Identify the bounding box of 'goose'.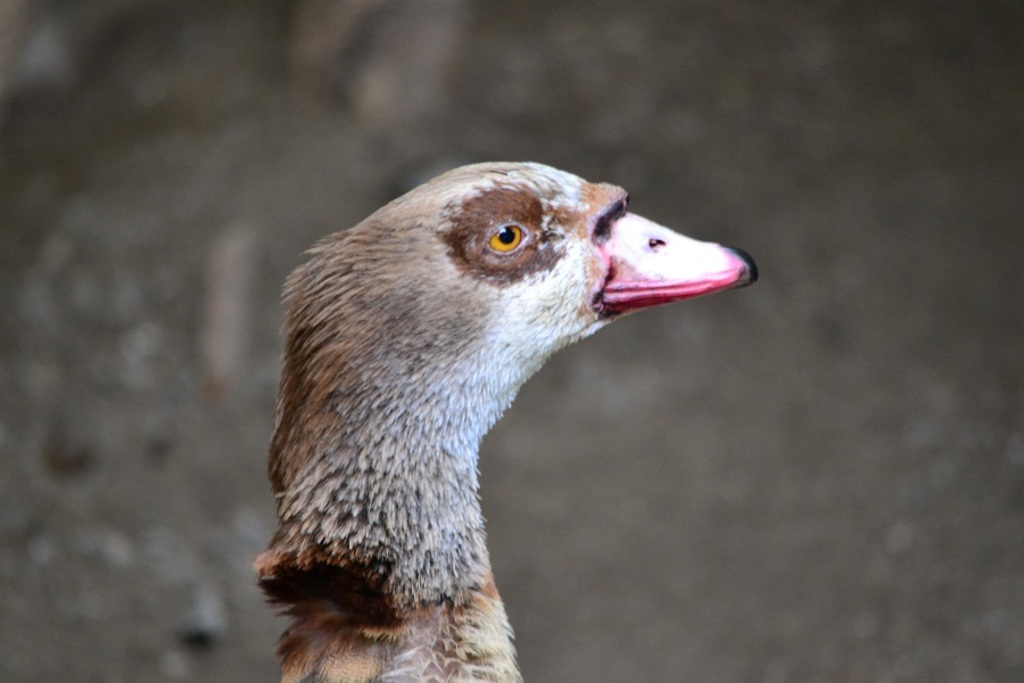
<region>205, 163, 744, 682</region>.
